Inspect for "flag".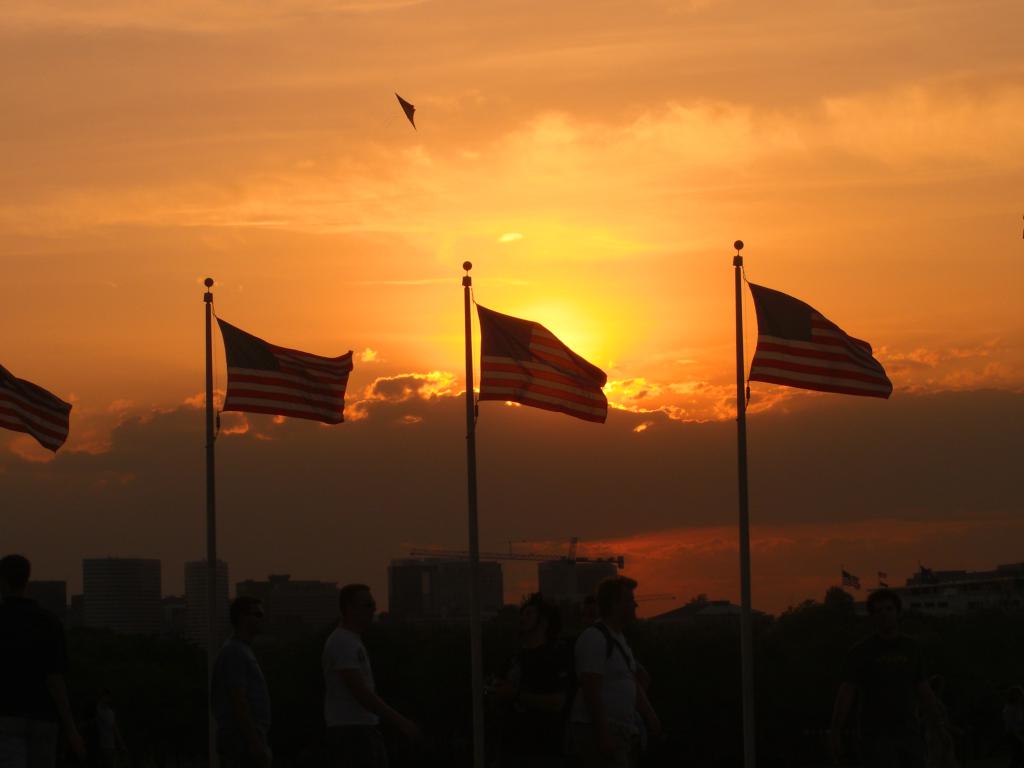
Inspection: rect(468, 295, 606, 424).
